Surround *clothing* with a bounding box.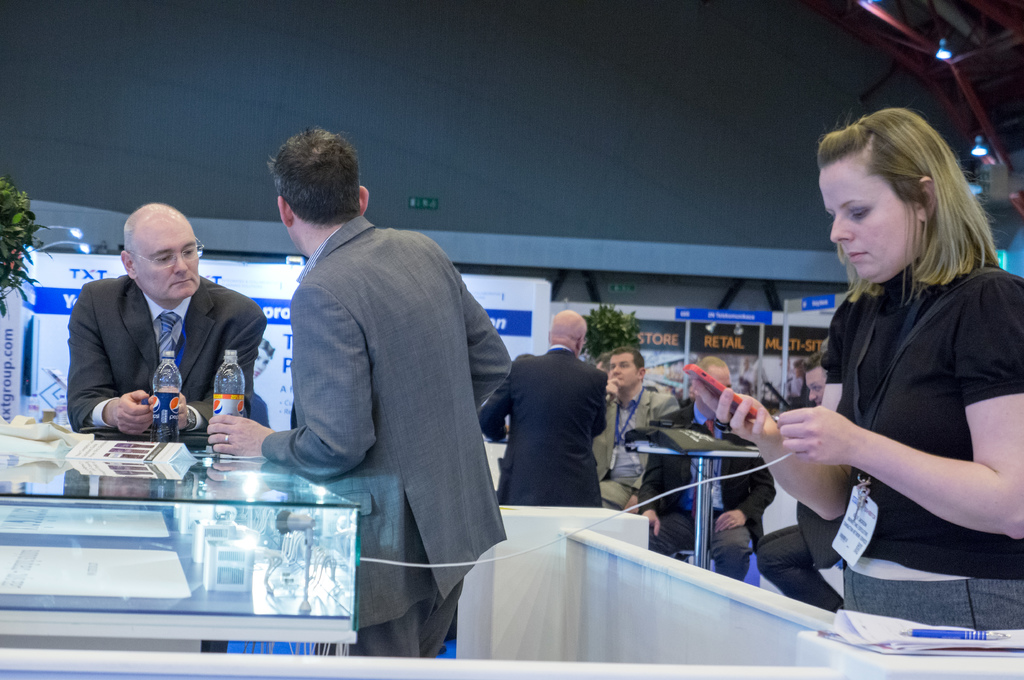
[478,339,603,508].
